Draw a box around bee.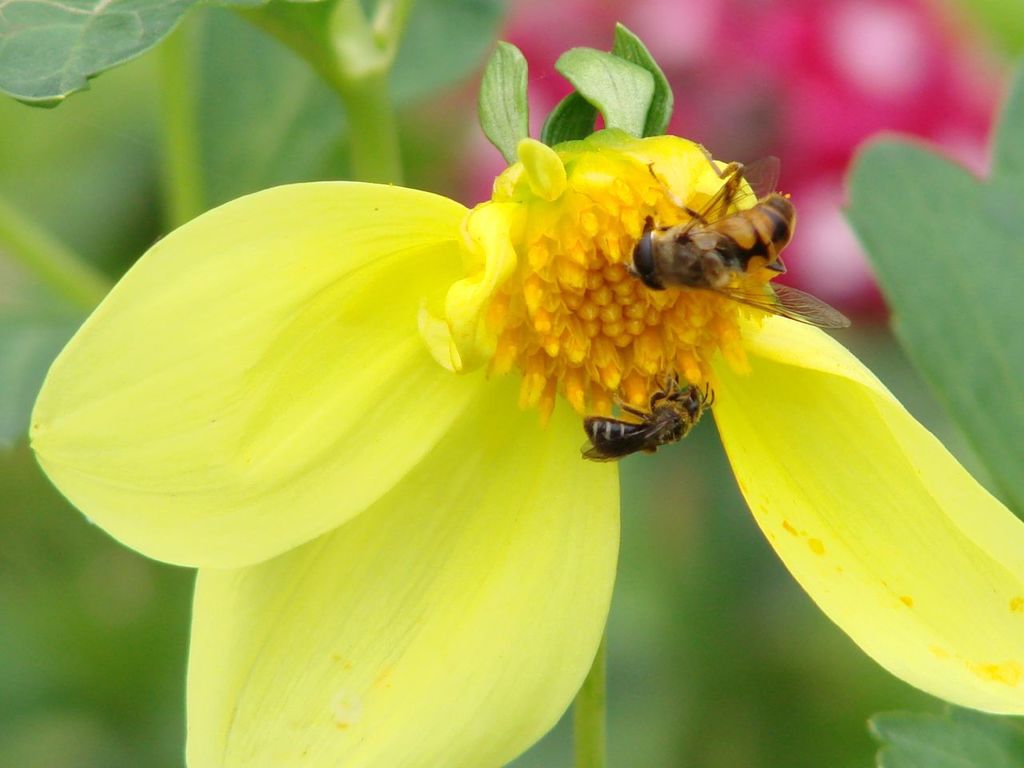
(left=566, top=366, right=716, bottom=462).
